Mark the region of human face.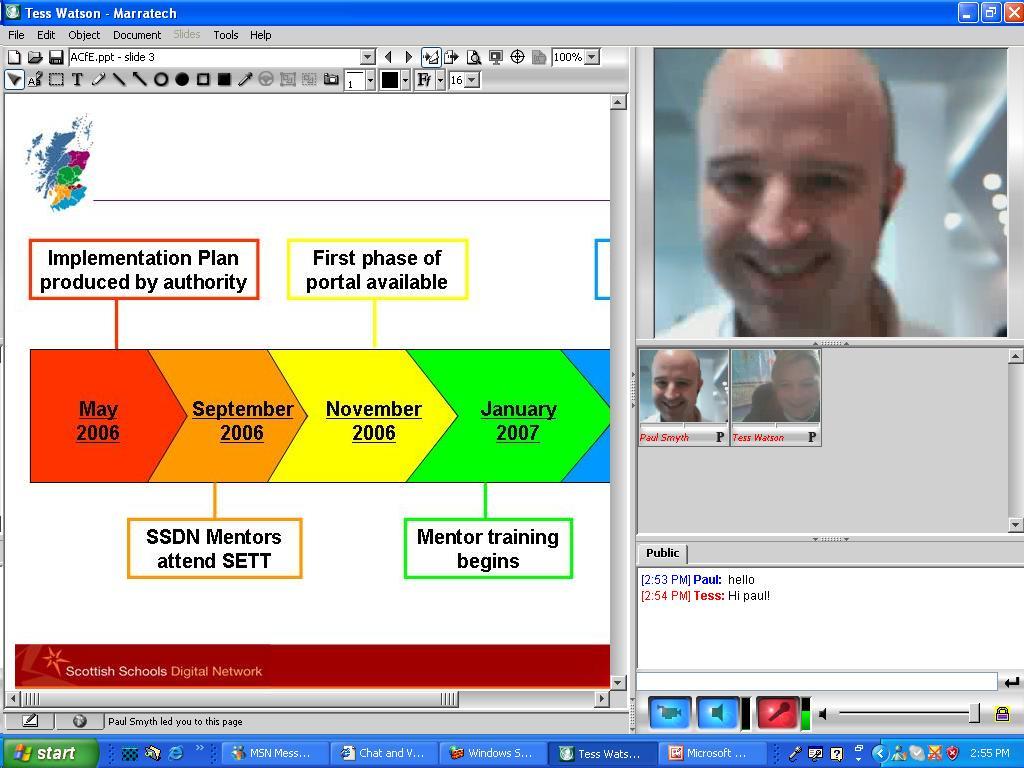
Region: BBox(697, 93, 887, 320).
